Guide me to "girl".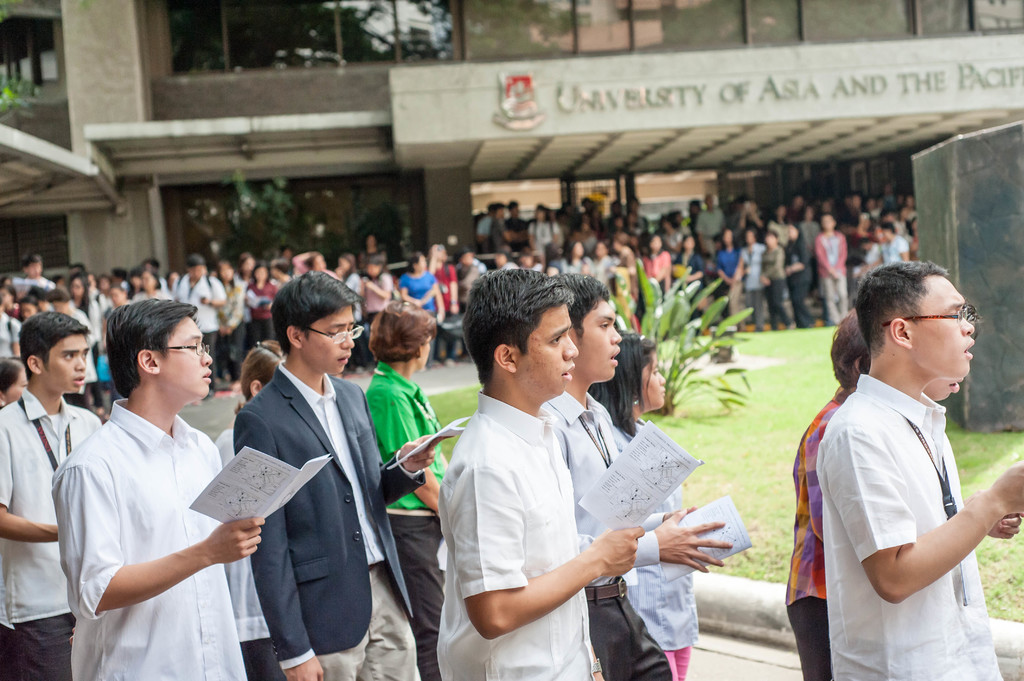
Guidance: [429,246,455,367].
